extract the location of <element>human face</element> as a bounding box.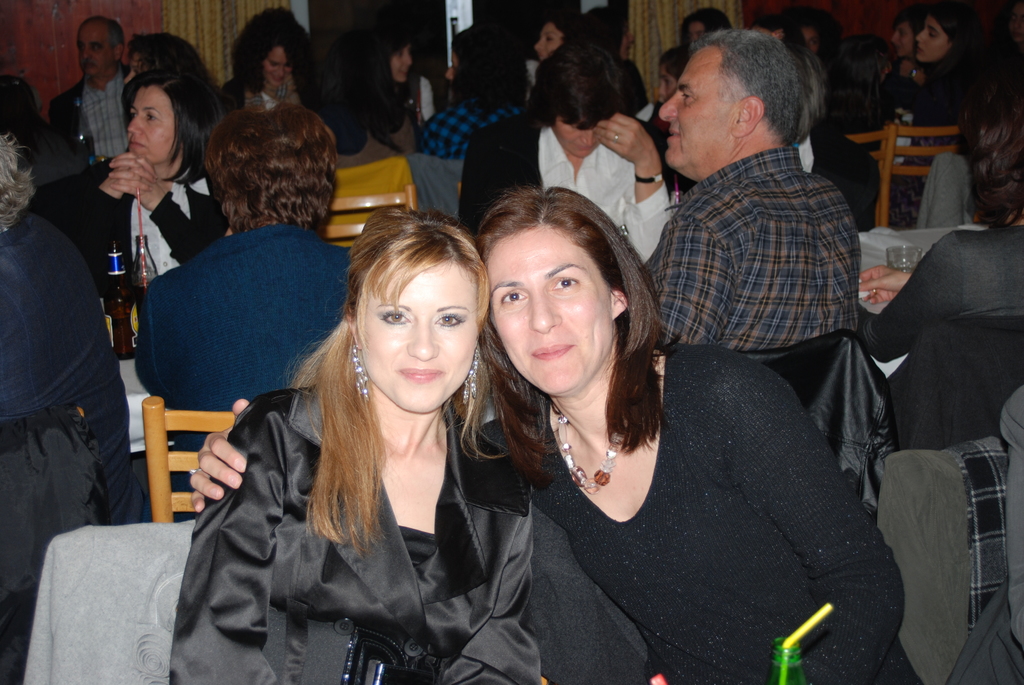
crop(536, 24, 558, 65).
